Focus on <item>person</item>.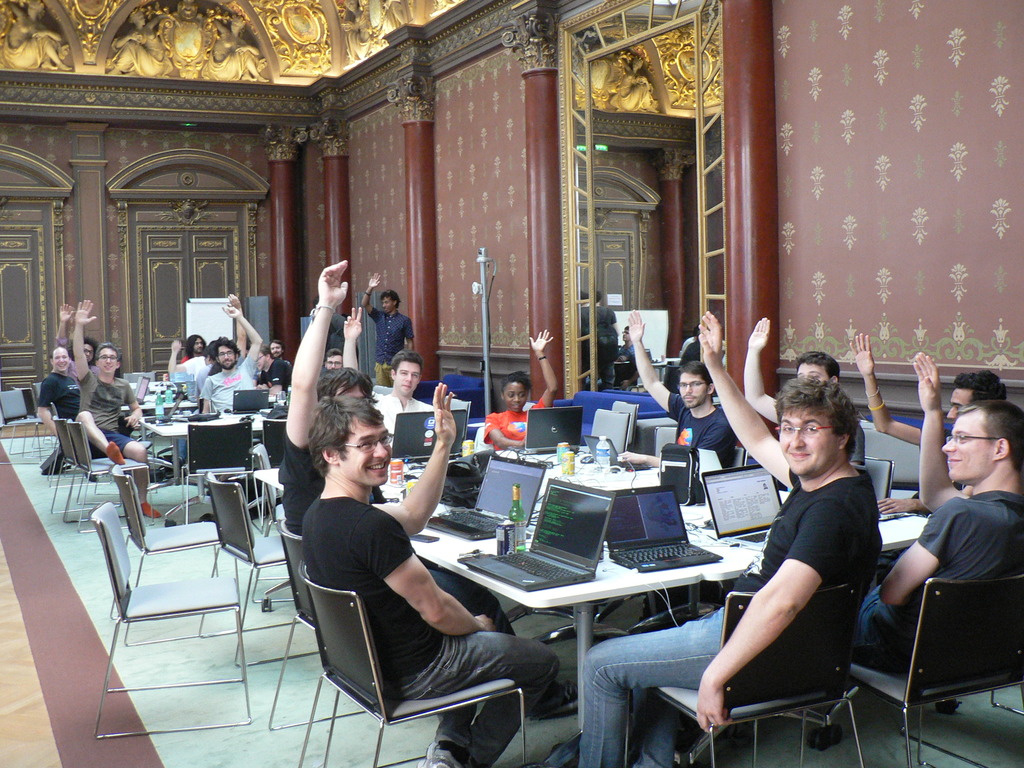
Focused at {"x1": 596, "y1": 289, "x2": 616, "y2": 387}.
